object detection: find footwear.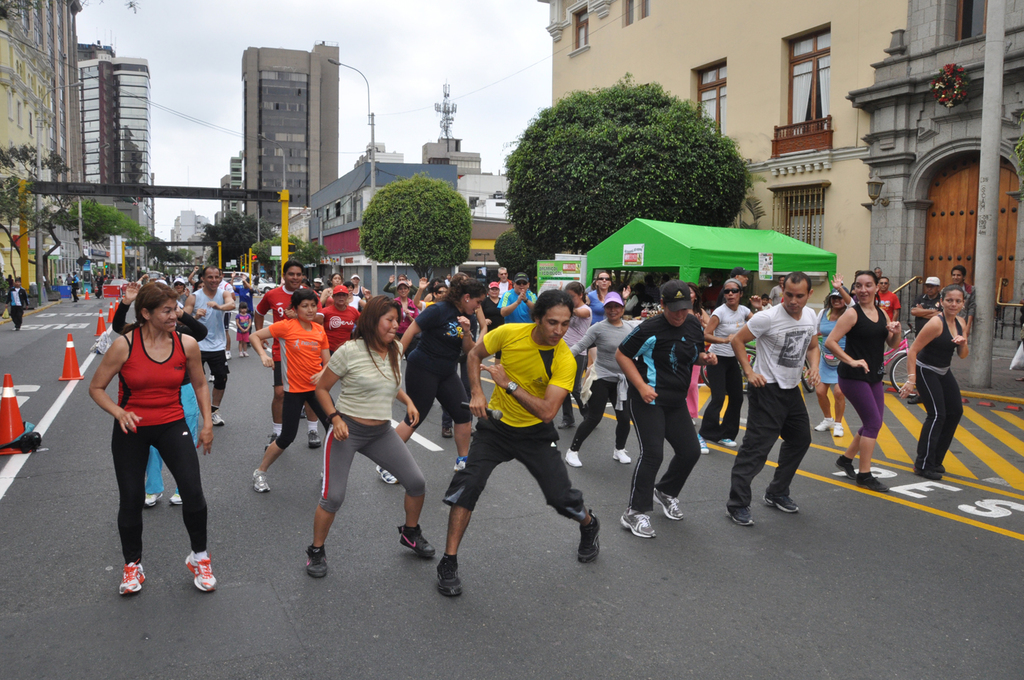
(left=434, top=559, right=465, bottom=602).
